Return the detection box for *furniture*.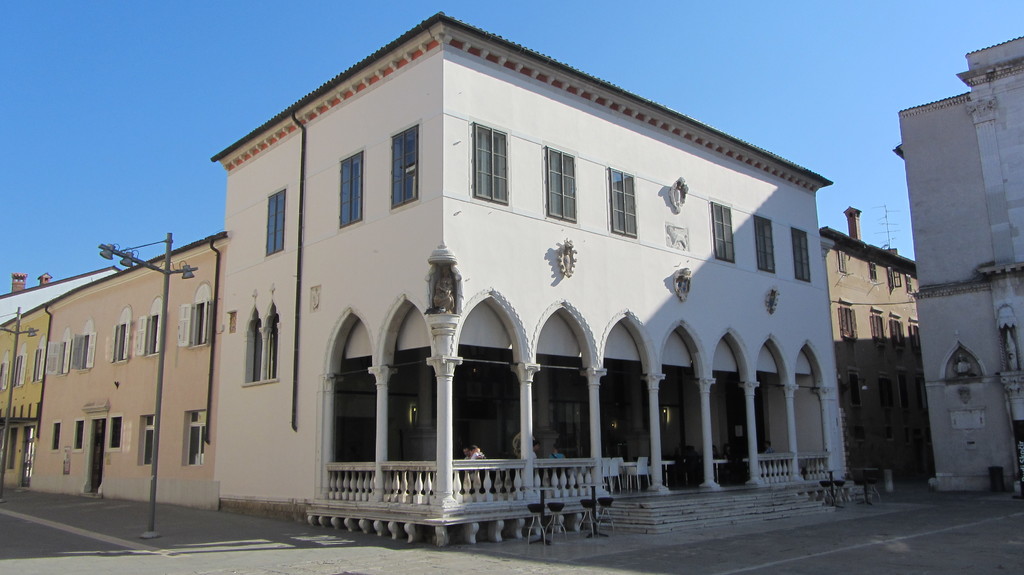
(664,459,675,489).
